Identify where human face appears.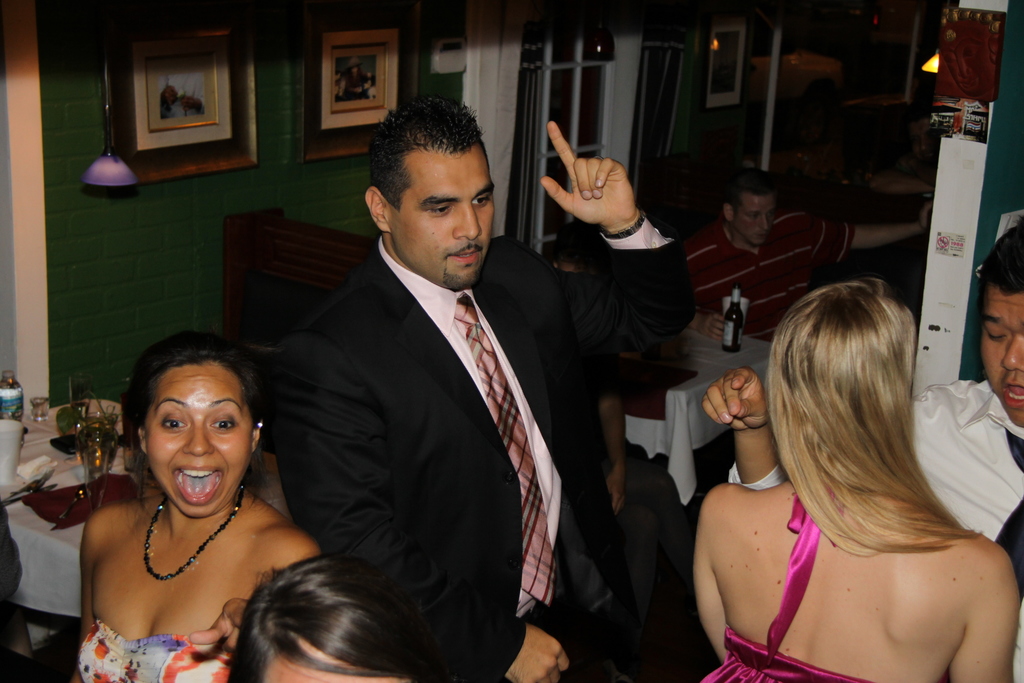
Appears at x1=981, y1=285, x2=1023, y2=424.
